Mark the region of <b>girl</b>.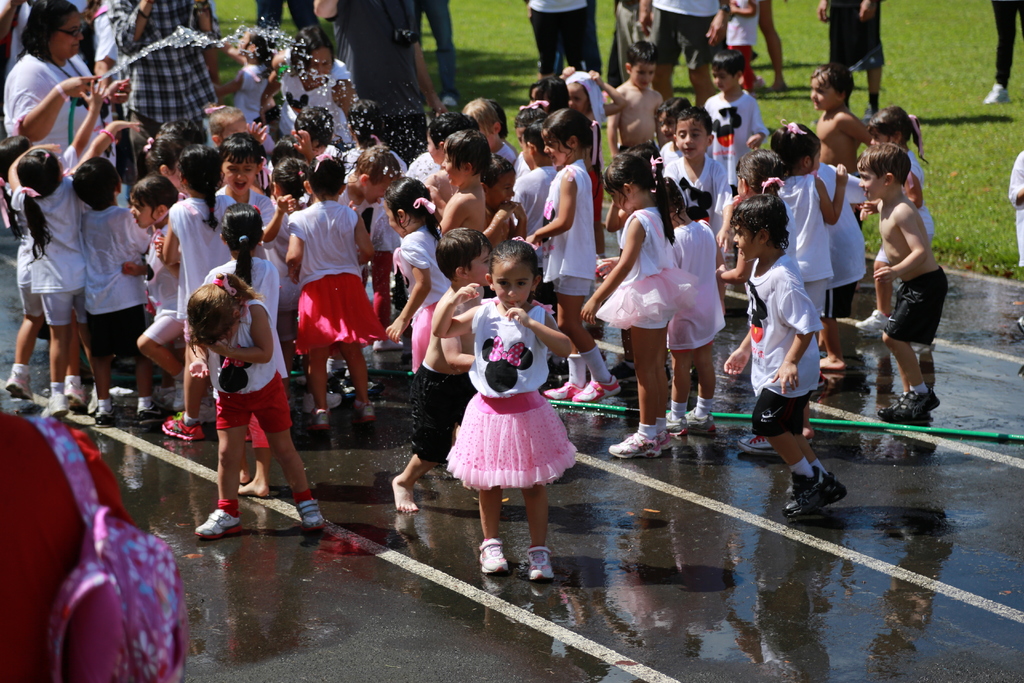
Region: x1=528 y1=99 x2=612 y2=391.
